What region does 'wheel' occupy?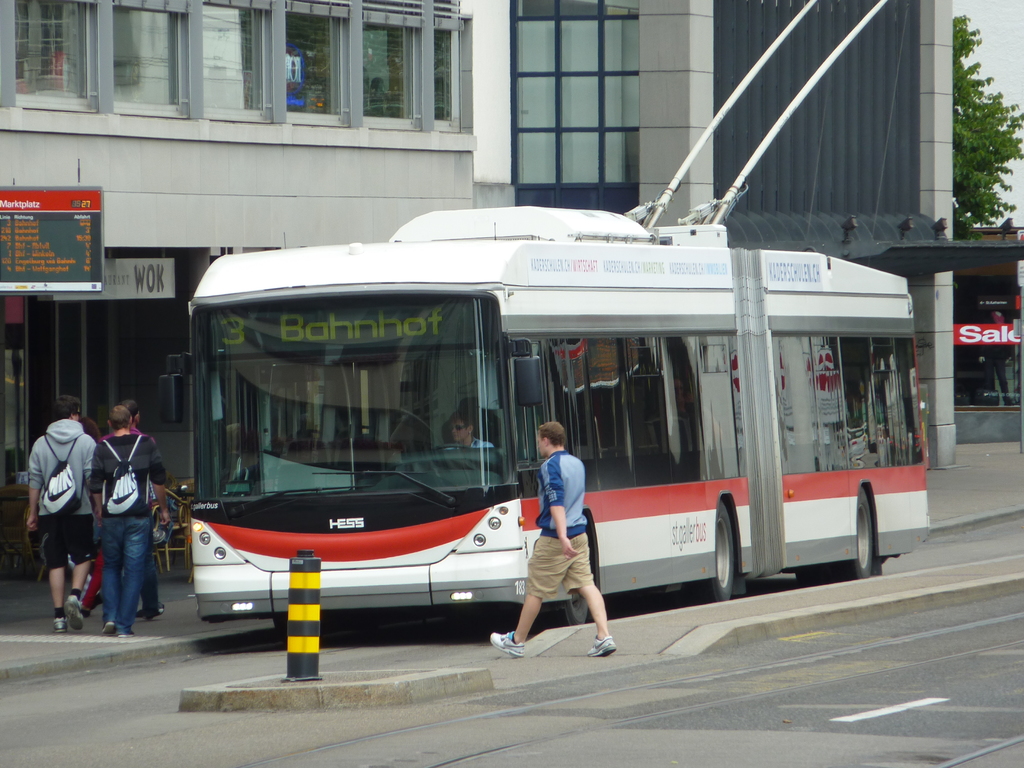
region(700, 492, 733, 603).
